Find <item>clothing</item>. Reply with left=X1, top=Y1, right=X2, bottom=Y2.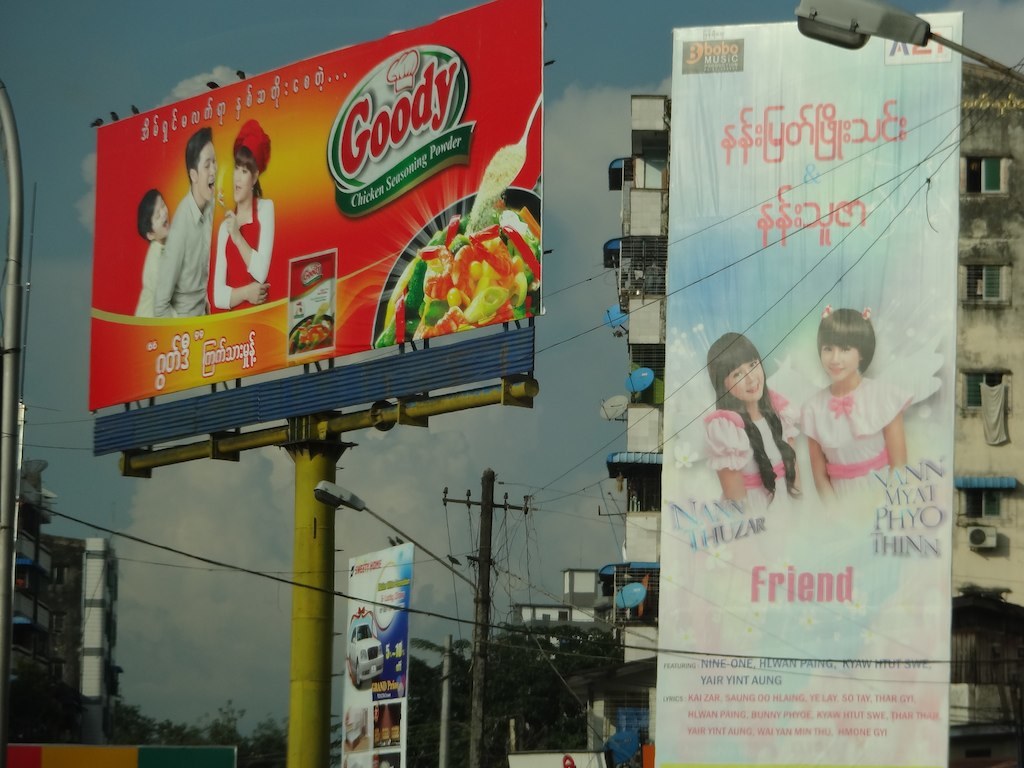
left=798, top=373, right=915, bottom=529.
